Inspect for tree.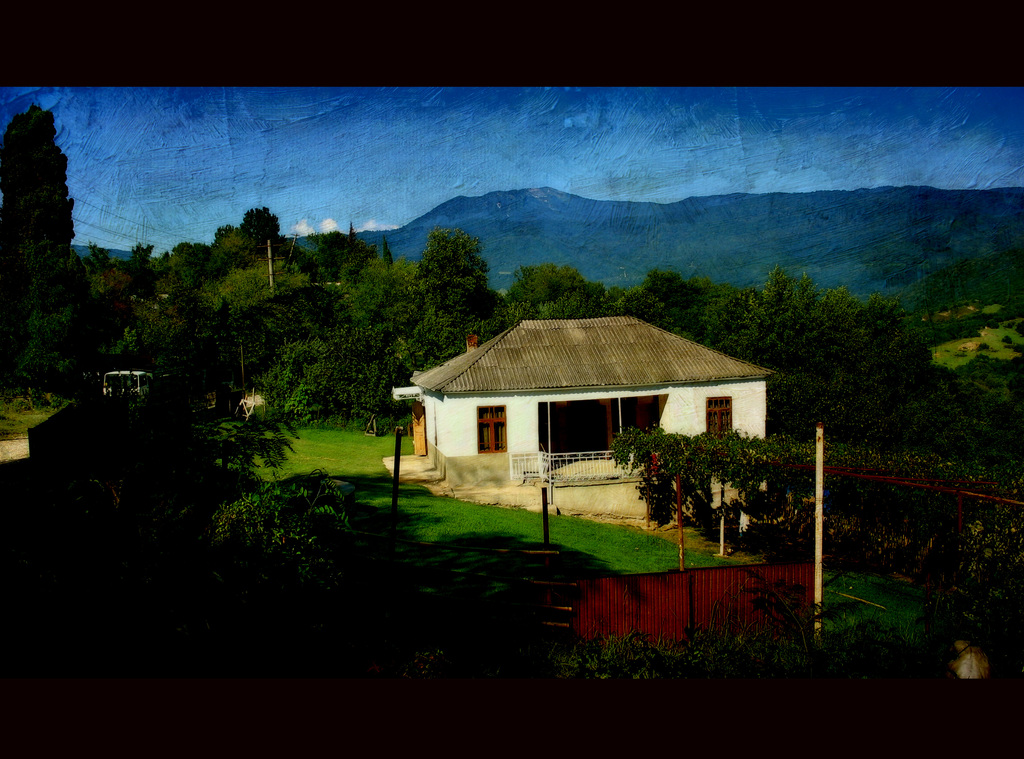
Inspection: Rect(0, 102, 87, 405).
